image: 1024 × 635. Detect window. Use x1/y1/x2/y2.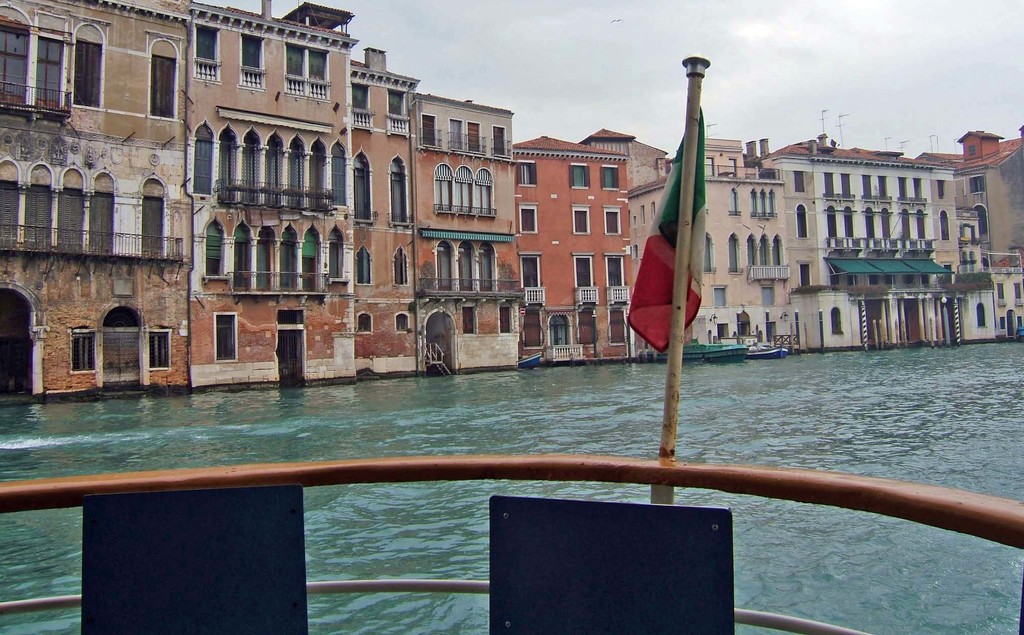
1007/285/1022/301.
